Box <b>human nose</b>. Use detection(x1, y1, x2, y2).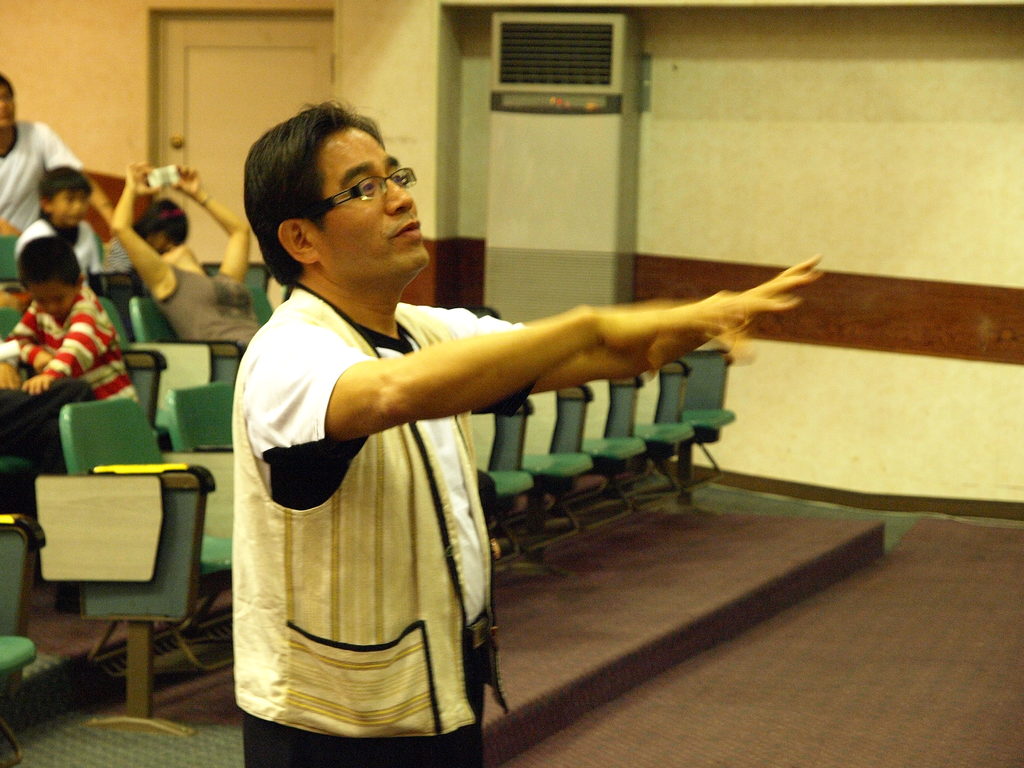
detection(74, 201, 82, 209).
